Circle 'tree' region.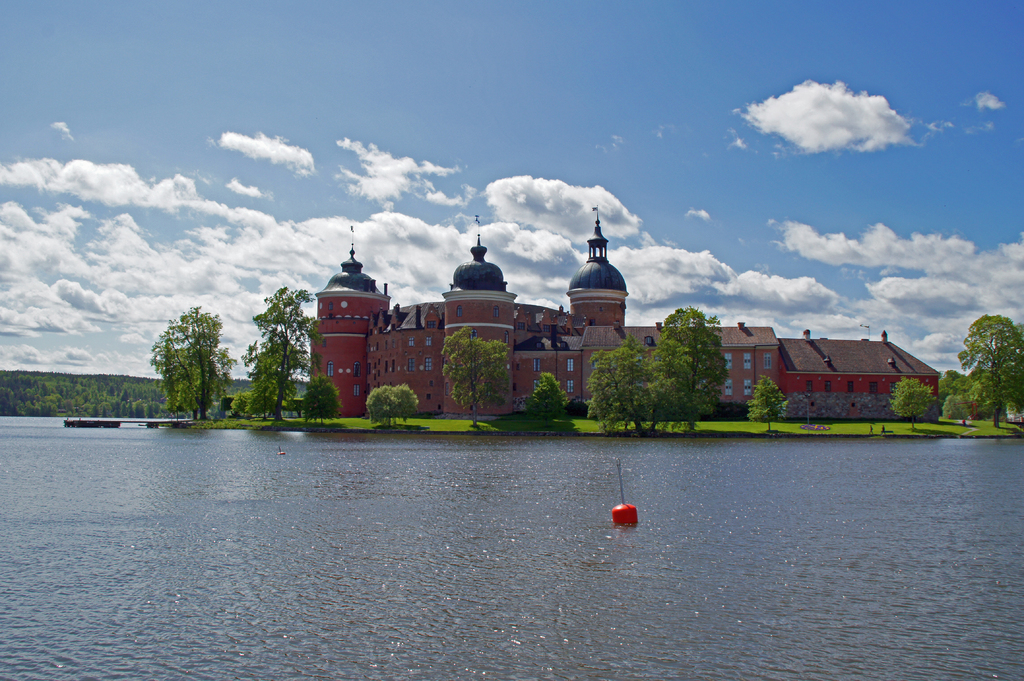
Region: bbox(365, 387, 416, 424).
